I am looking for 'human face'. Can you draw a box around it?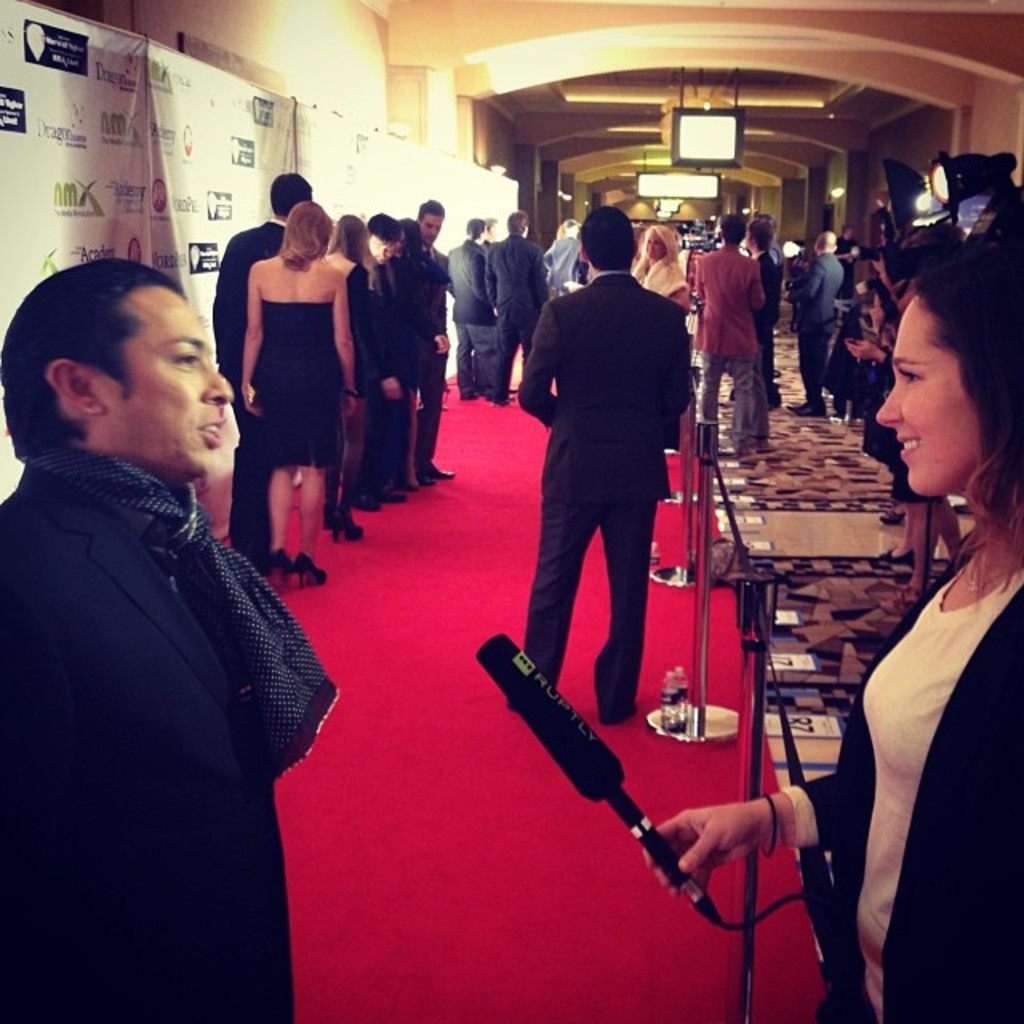
Sure, the bounding box is 645/230/661/264.
